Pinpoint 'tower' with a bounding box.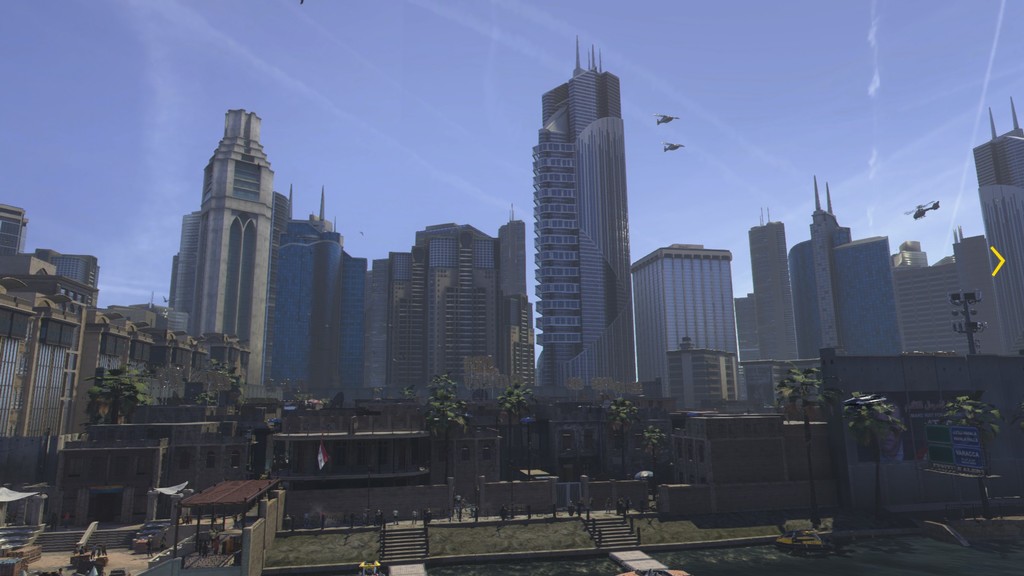
detection(264, 182, 363, 410).
